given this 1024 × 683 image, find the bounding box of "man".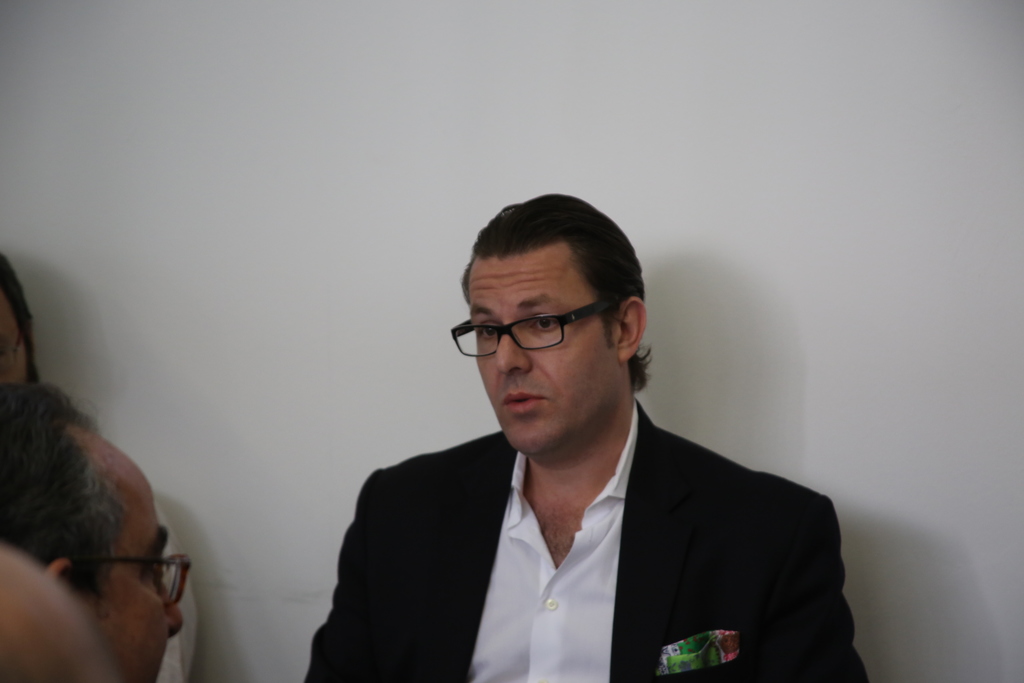
0,378,187,682.
